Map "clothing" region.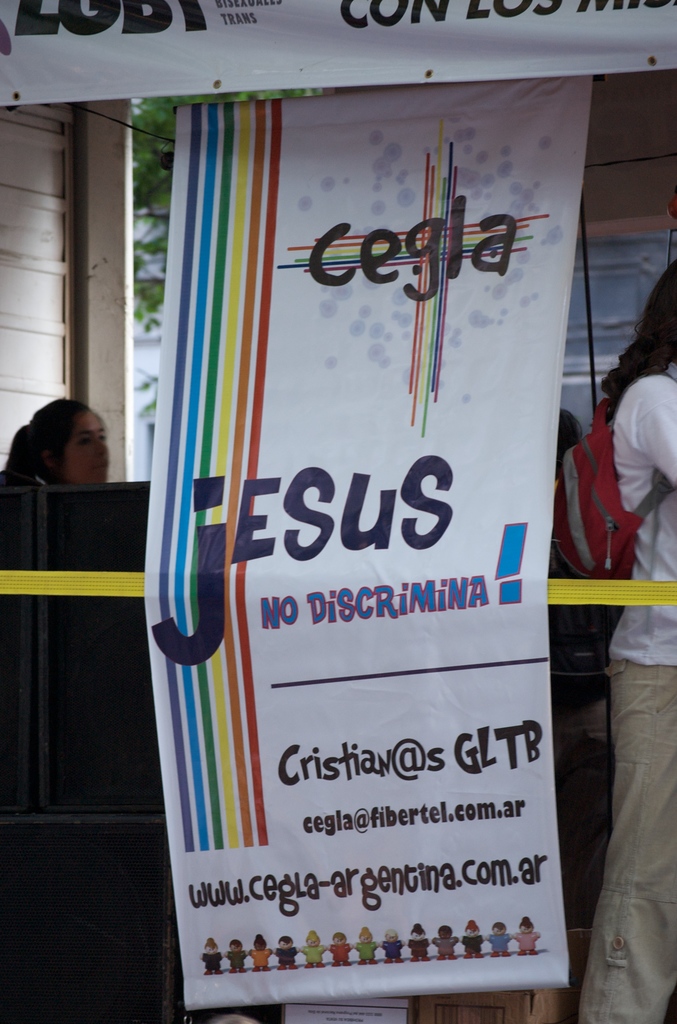
Mapped to 517/932/537/951.
